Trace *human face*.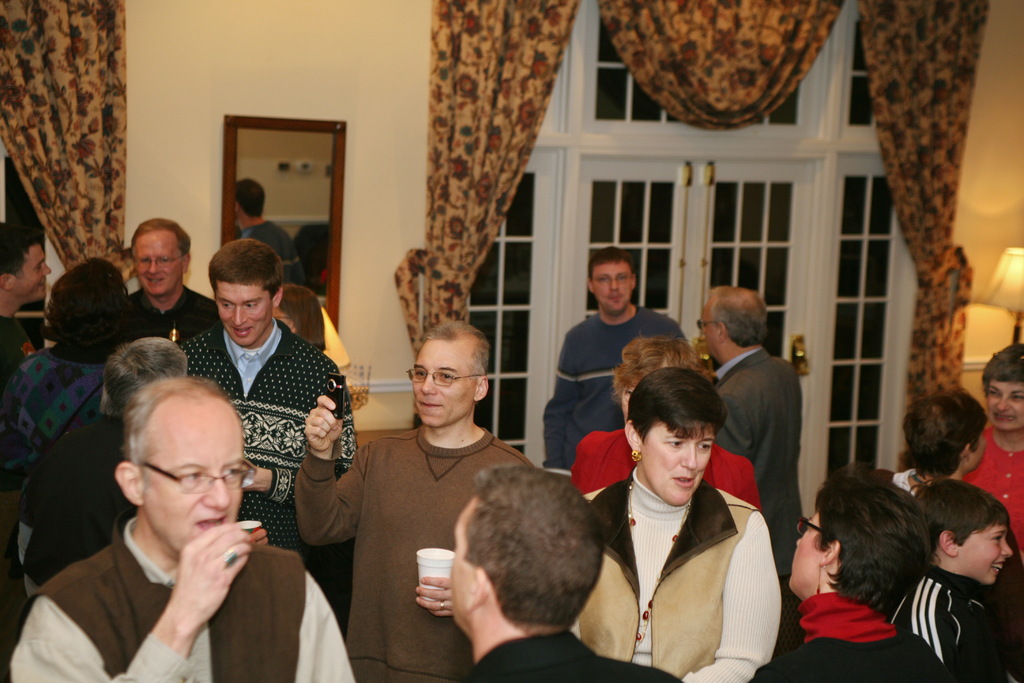
Traced to (left=701, top=298, right=718, bottom=359).
